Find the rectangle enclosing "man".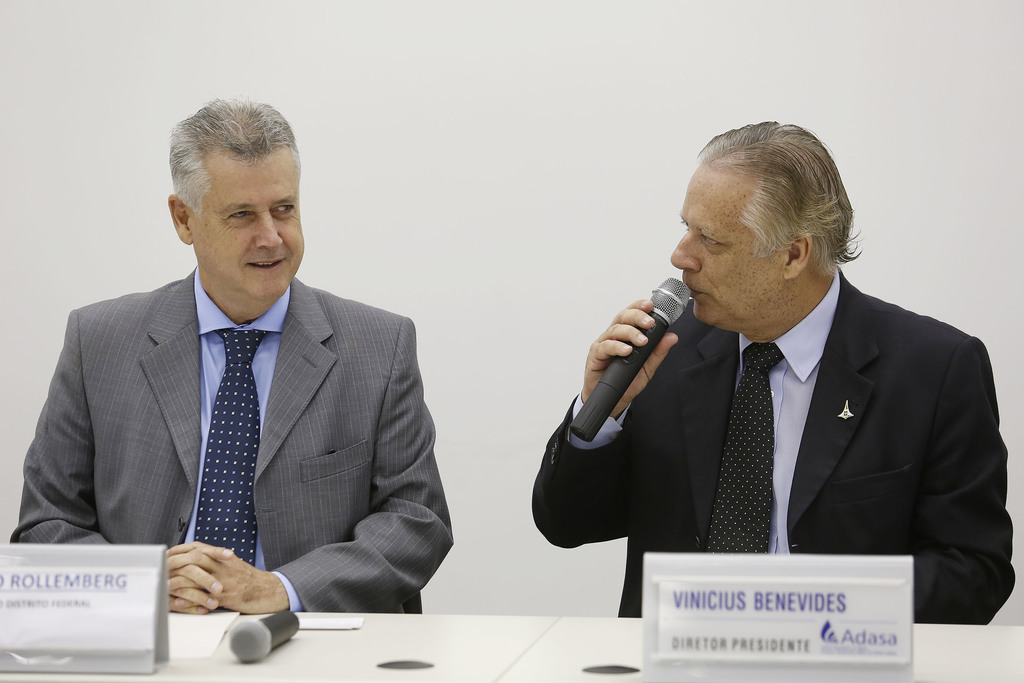
(534, 113, 1016, 625).
